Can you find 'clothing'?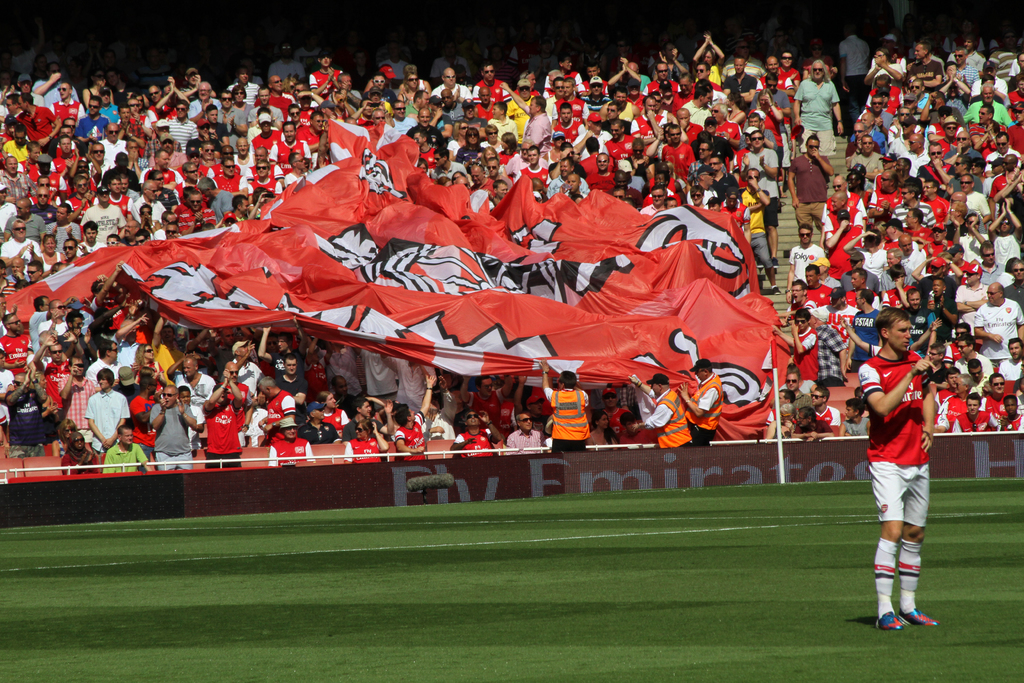
Yes, bounding box: box=[867, 357, 932, 534].
